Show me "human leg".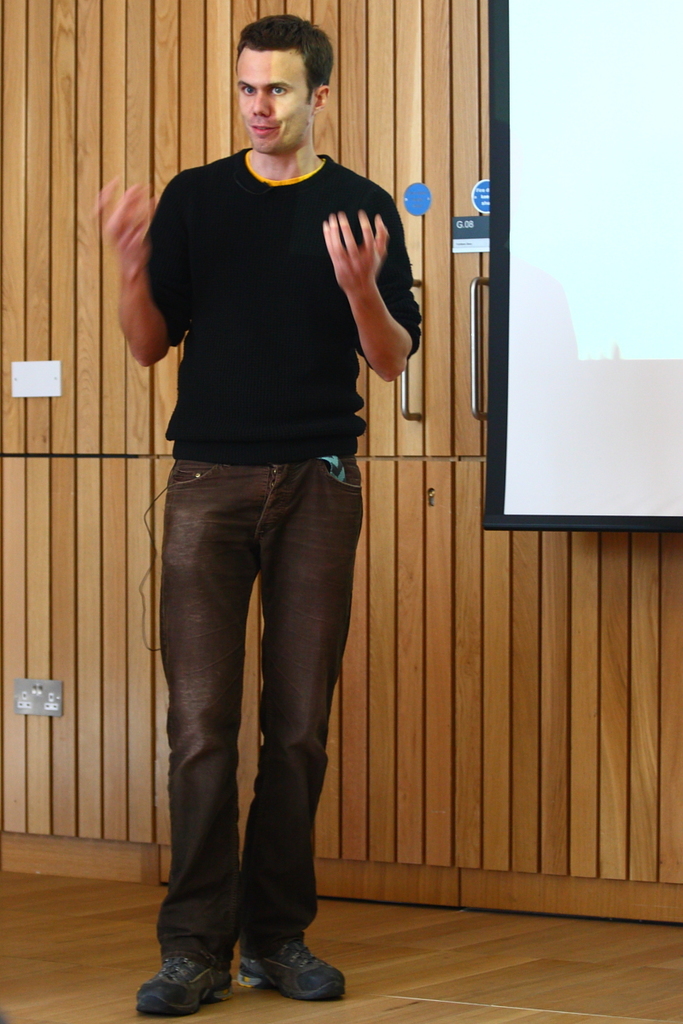
"human leg" is here: {"x1": 236, "y1": 447, "x2": 355, "y2": 995}.
